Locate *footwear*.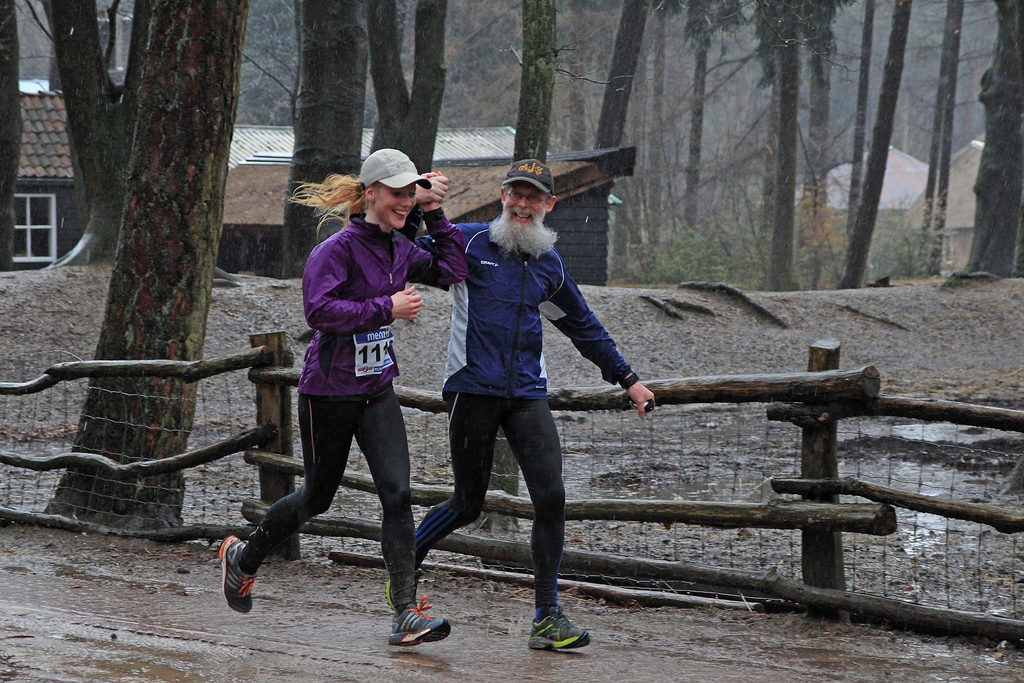
Bounding box: {"left": 387, "top": 570, "right": 424, "bottom": 618}.
